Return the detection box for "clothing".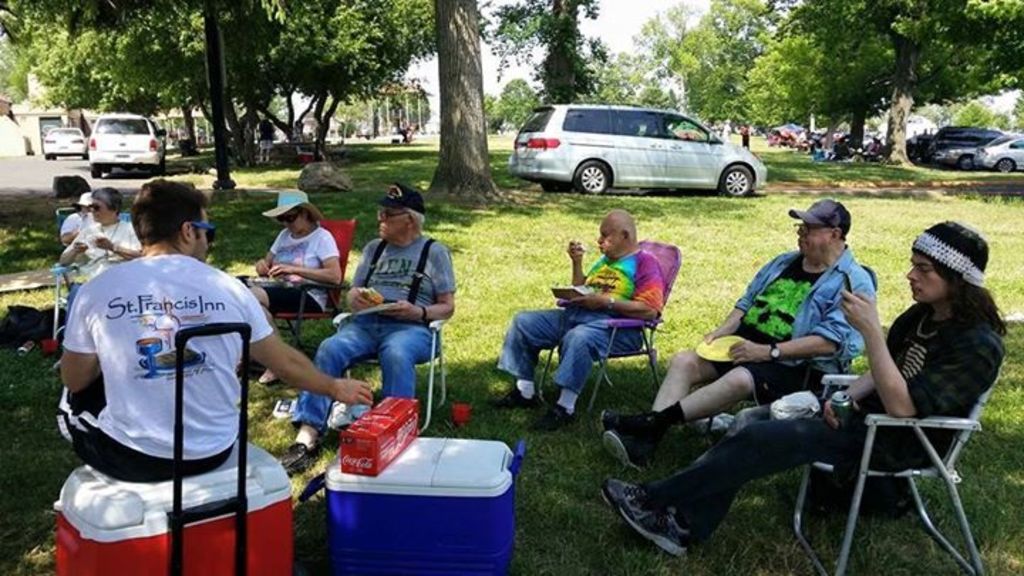
bbox(61, 219, 142, 320).
